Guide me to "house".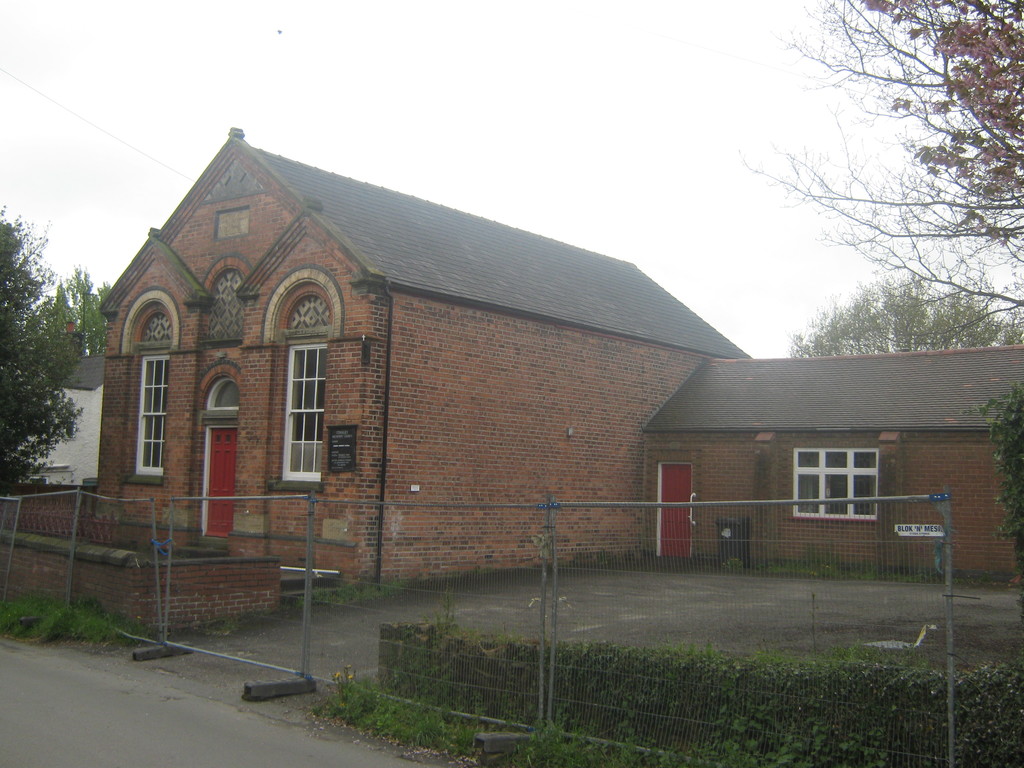
Guidance: x1=17, y1=318, x2=108, y2=494.
